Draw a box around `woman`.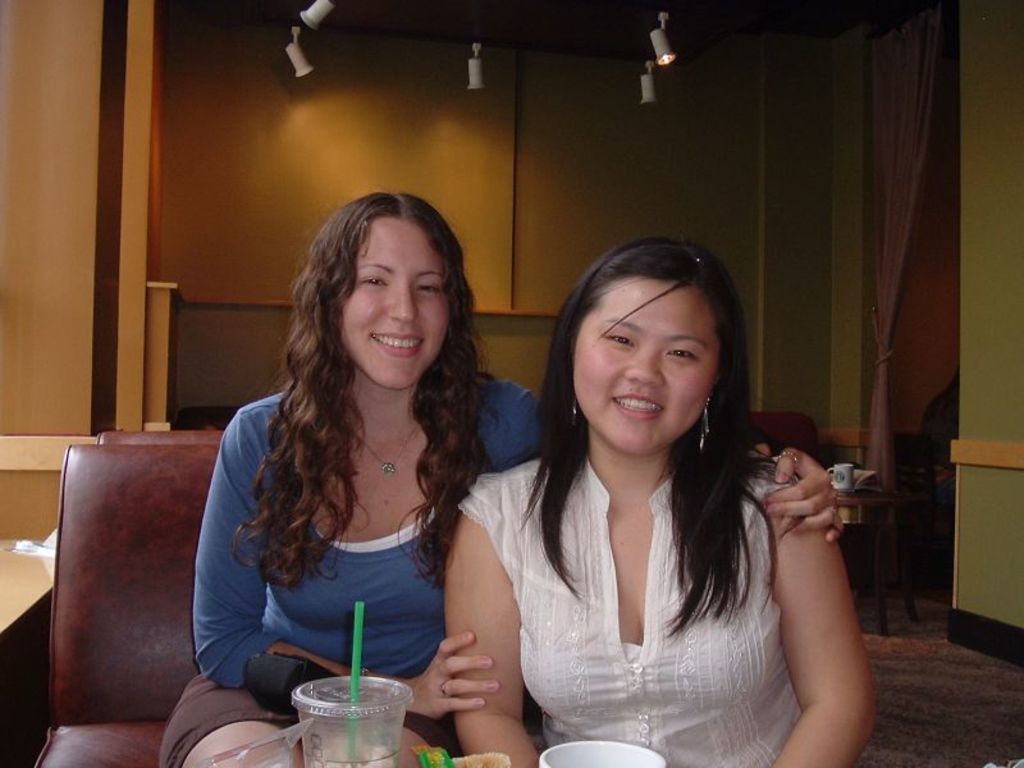
161, 183, 849, 767.
